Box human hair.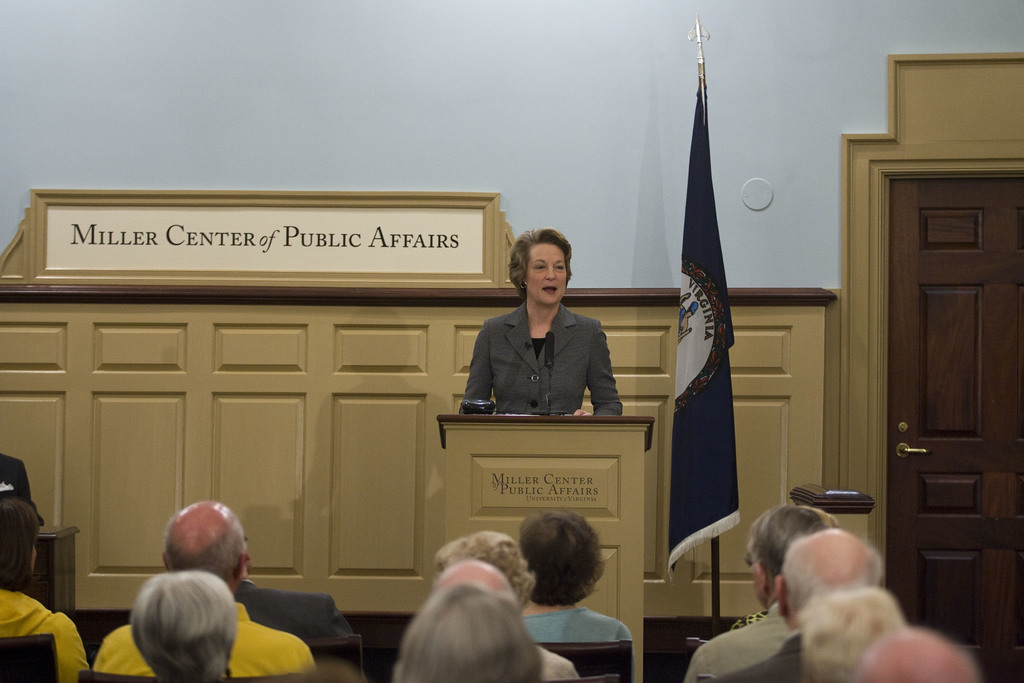
(521,512,605,609).
